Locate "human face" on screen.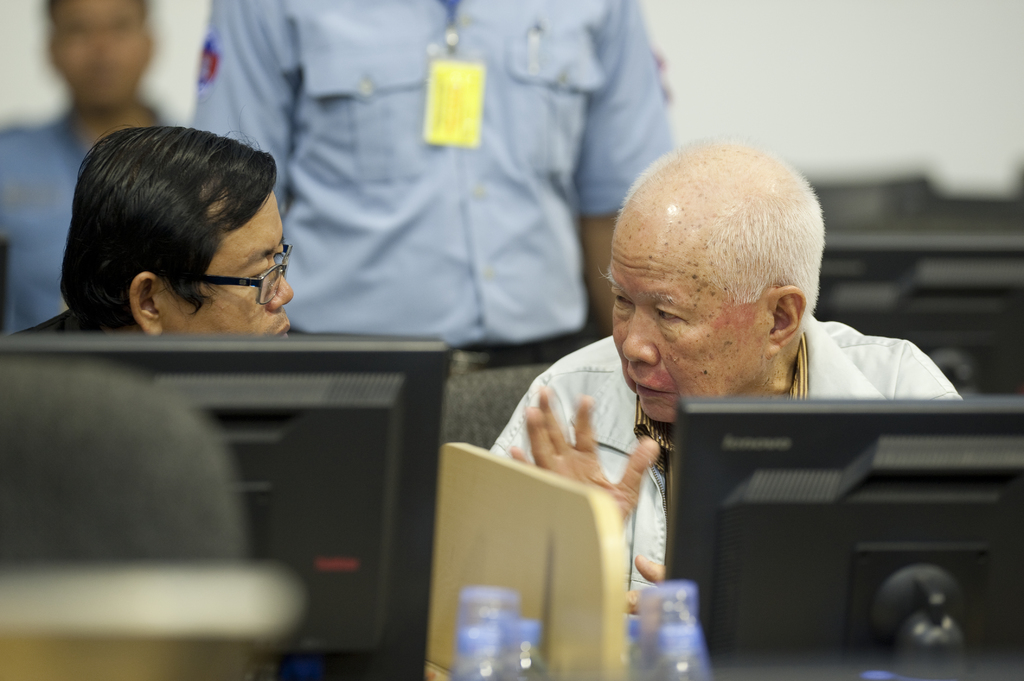
On screen at l=60, t=0, r=152, b=111.
